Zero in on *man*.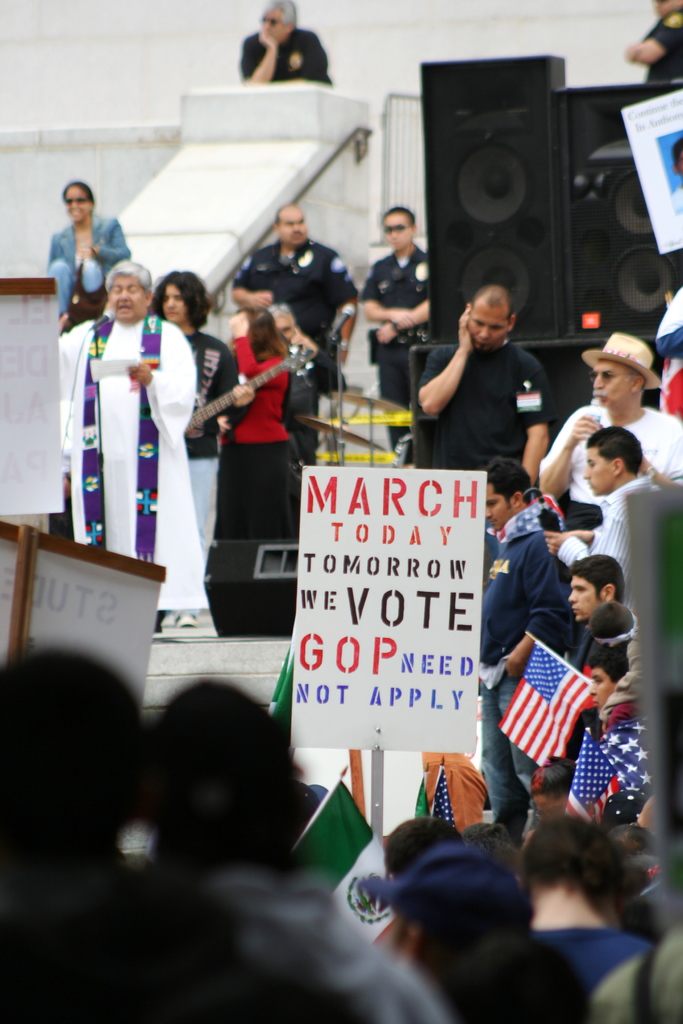
Zeroed in: BBox(410, 273, 572, 484).
